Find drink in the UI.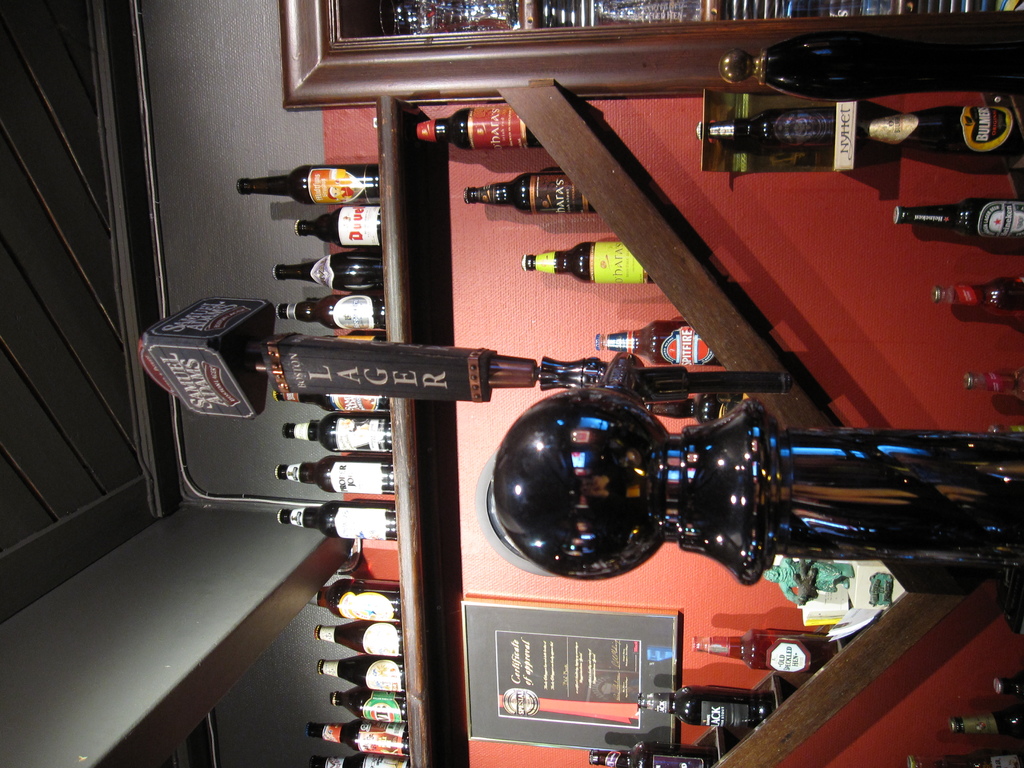
UI element at detection(939, 751, 1023, 767).
